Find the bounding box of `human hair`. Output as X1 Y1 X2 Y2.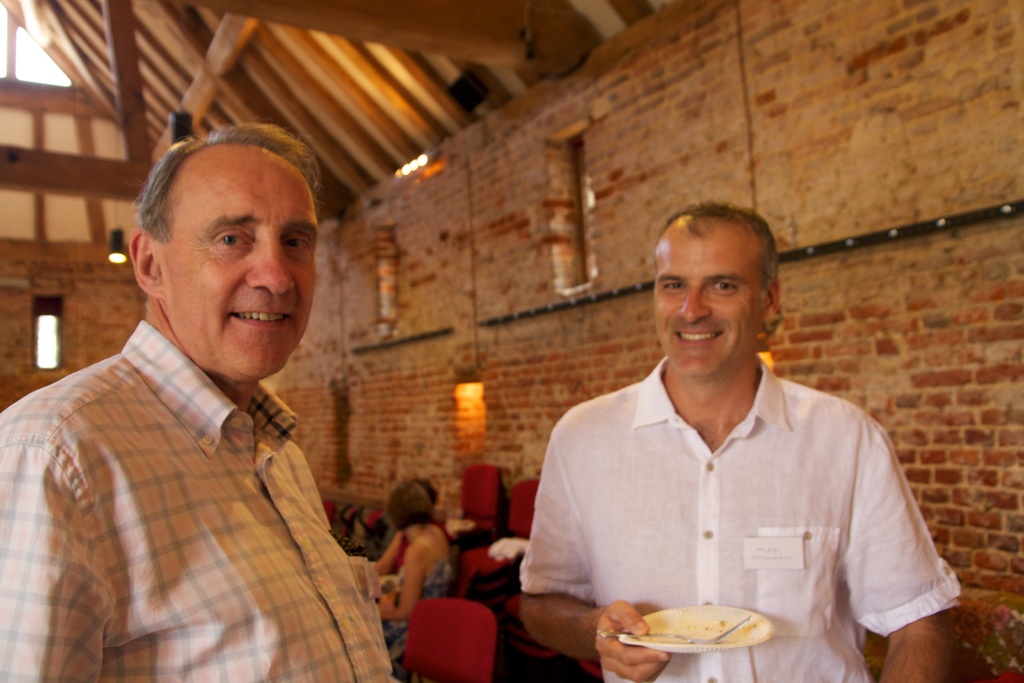
134 106 322 353.
